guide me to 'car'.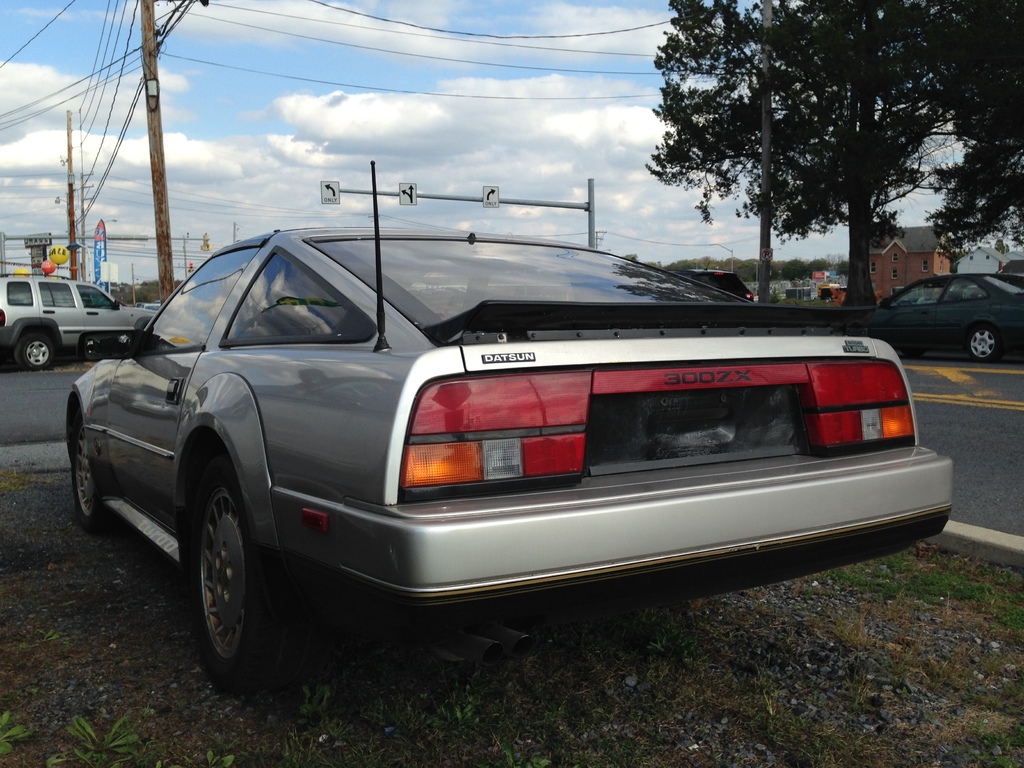
Guidance: 81 225 939 678.
